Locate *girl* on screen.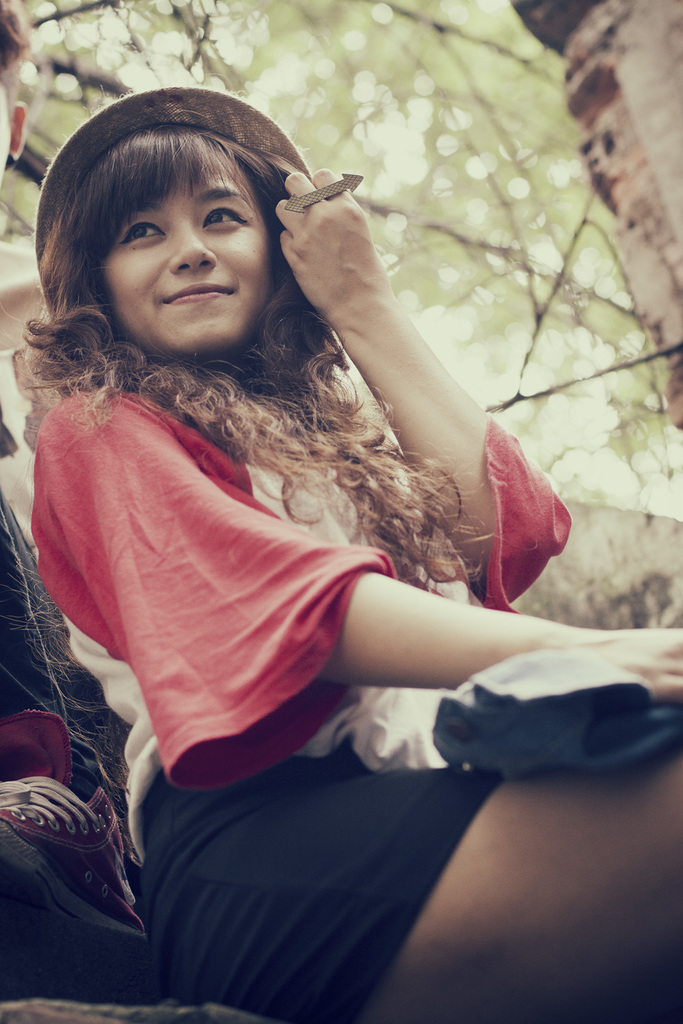
On screen at Rect(23, 78, 682, 1023).
